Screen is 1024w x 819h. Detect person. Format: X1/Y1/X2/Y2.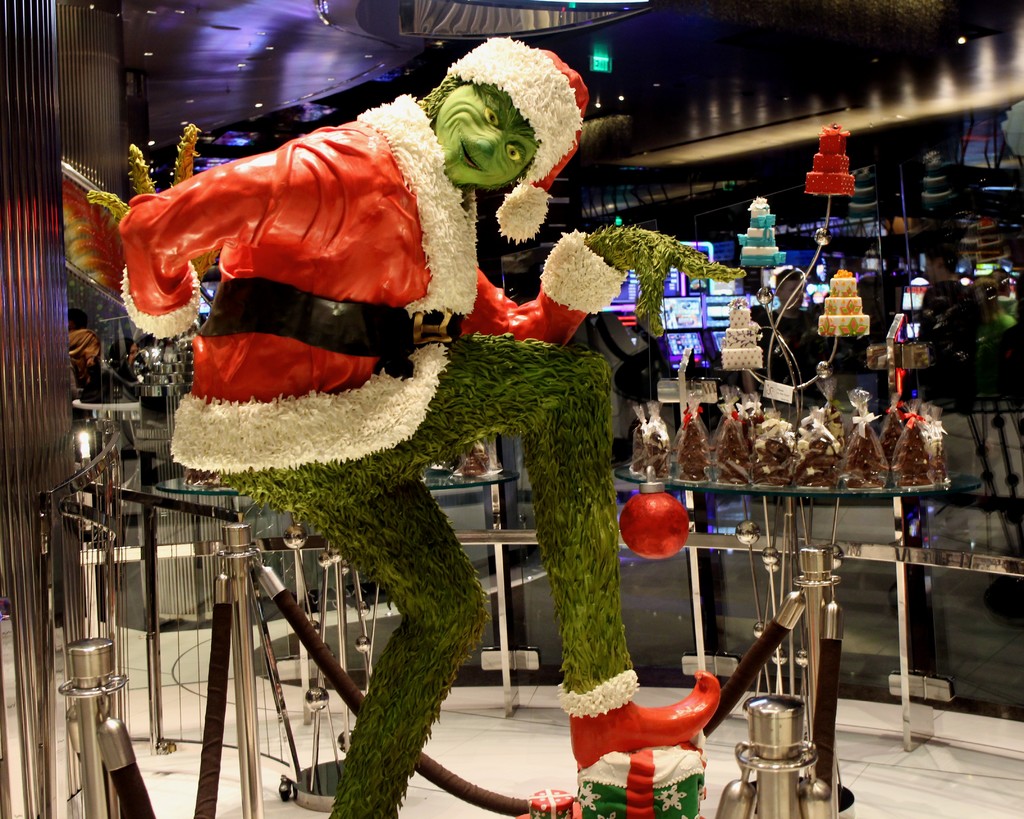
920/246/986/410.
